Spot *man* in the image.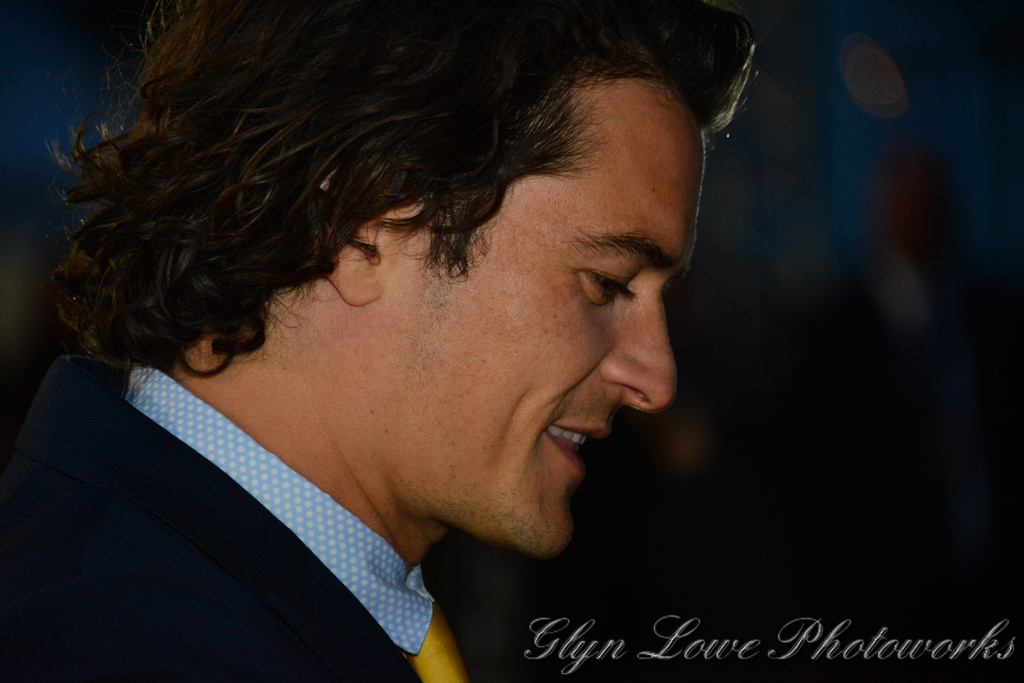
*man* found at <box>0,36,876,664</box>.
